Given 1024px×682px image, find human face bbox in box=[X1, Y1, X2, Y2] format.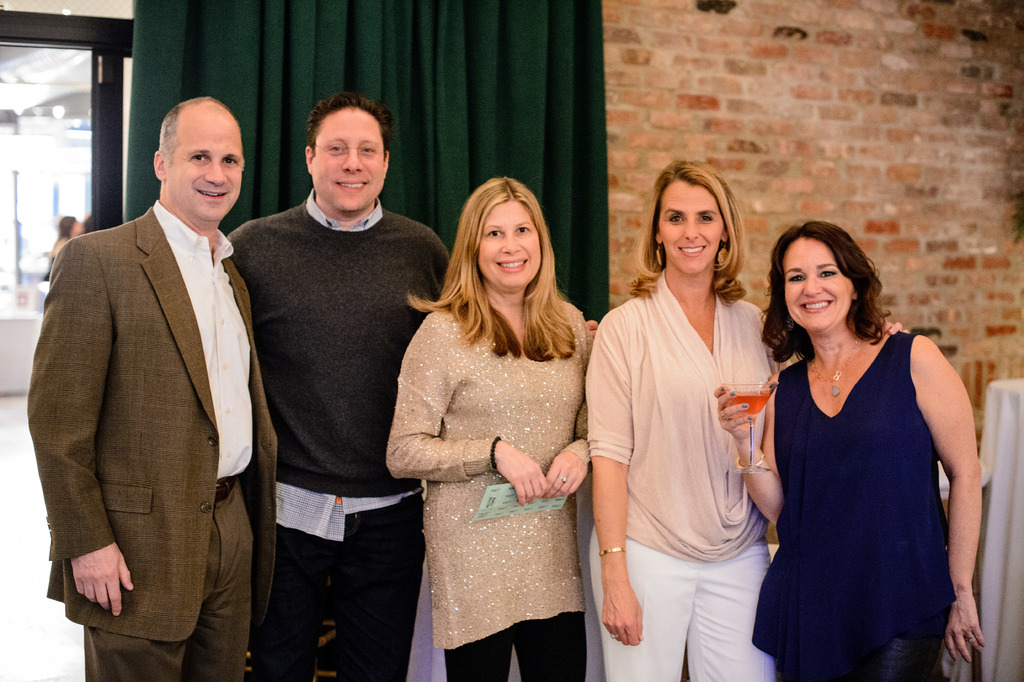
box=[780, 237, 855, 335].
